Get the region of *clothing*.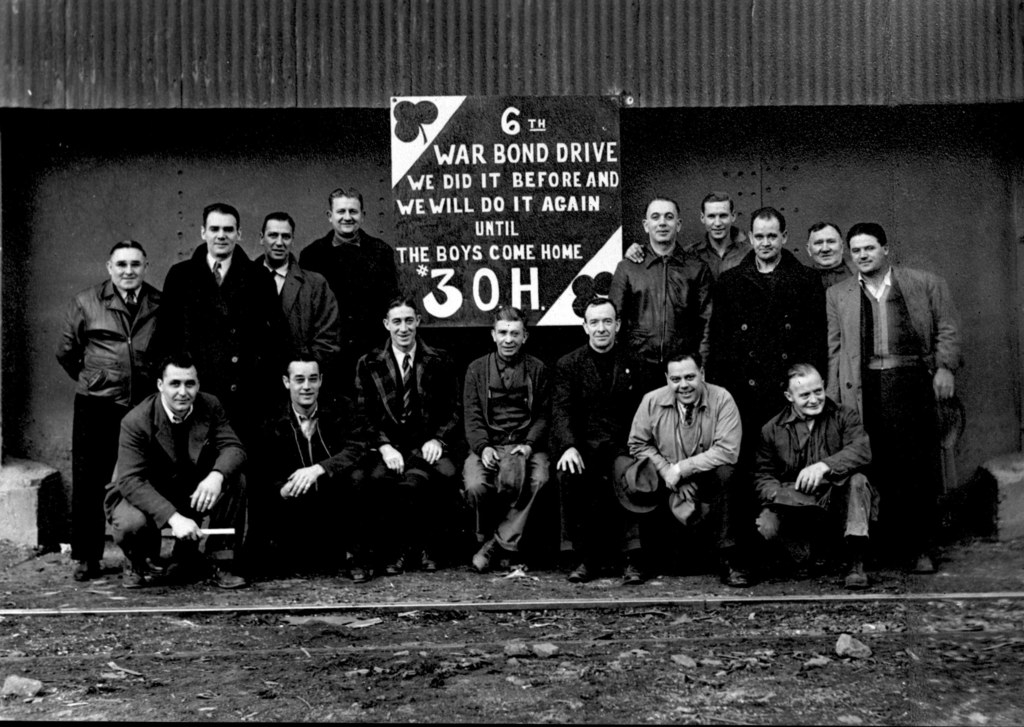
459, 346, 555, 552.
